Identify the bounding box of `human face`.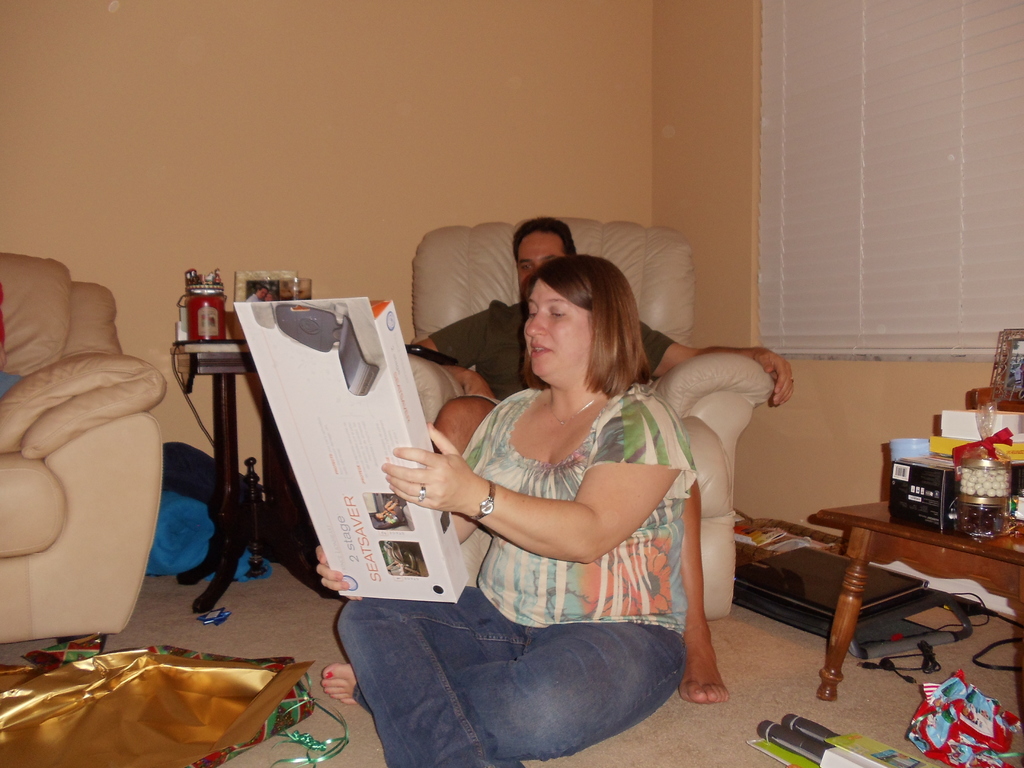
{"x1": 522, "y1": 278, "x2": 601, "y2": 378}.
